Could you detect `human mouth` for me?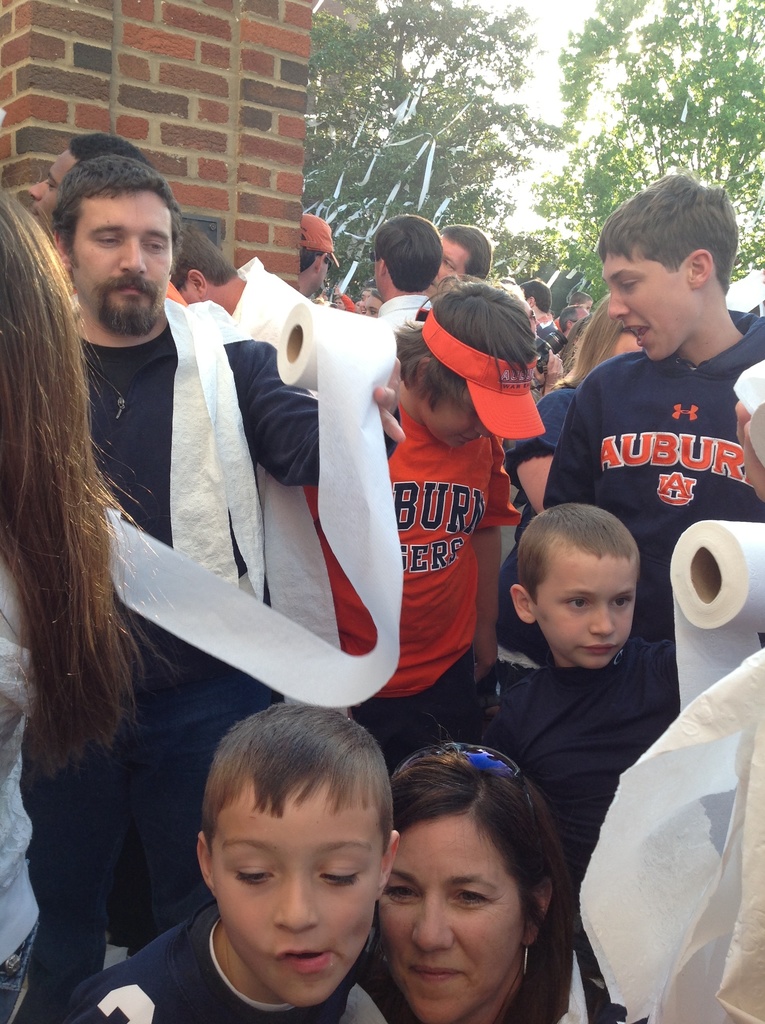
Detection result: <box>106,271,149,316</box>.
